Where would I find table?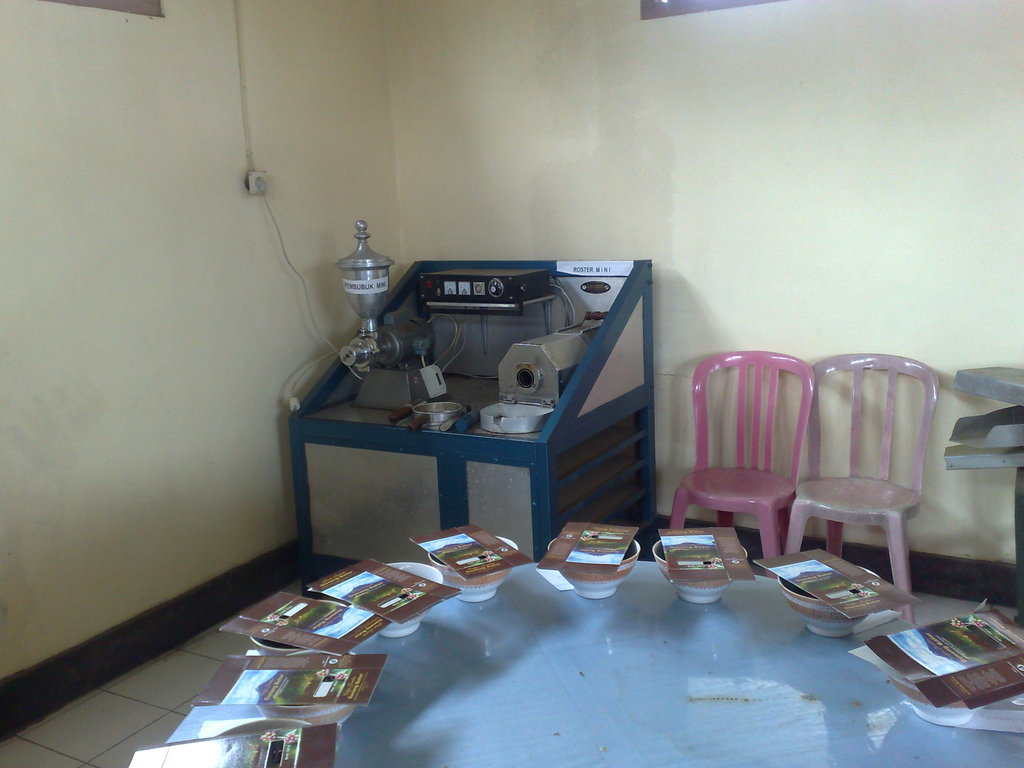
At 241, 558, 1023, 767.
